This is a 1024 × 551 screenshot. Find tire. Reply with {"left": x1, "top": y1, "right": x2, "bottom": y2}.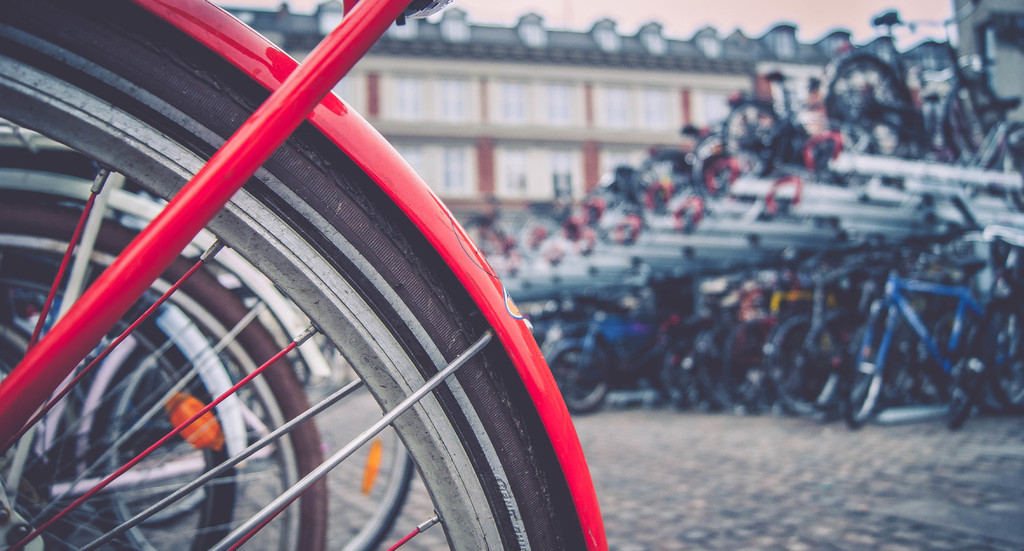
{"left": 948, "top": 333, "right": 991, "bottom": 429}.
